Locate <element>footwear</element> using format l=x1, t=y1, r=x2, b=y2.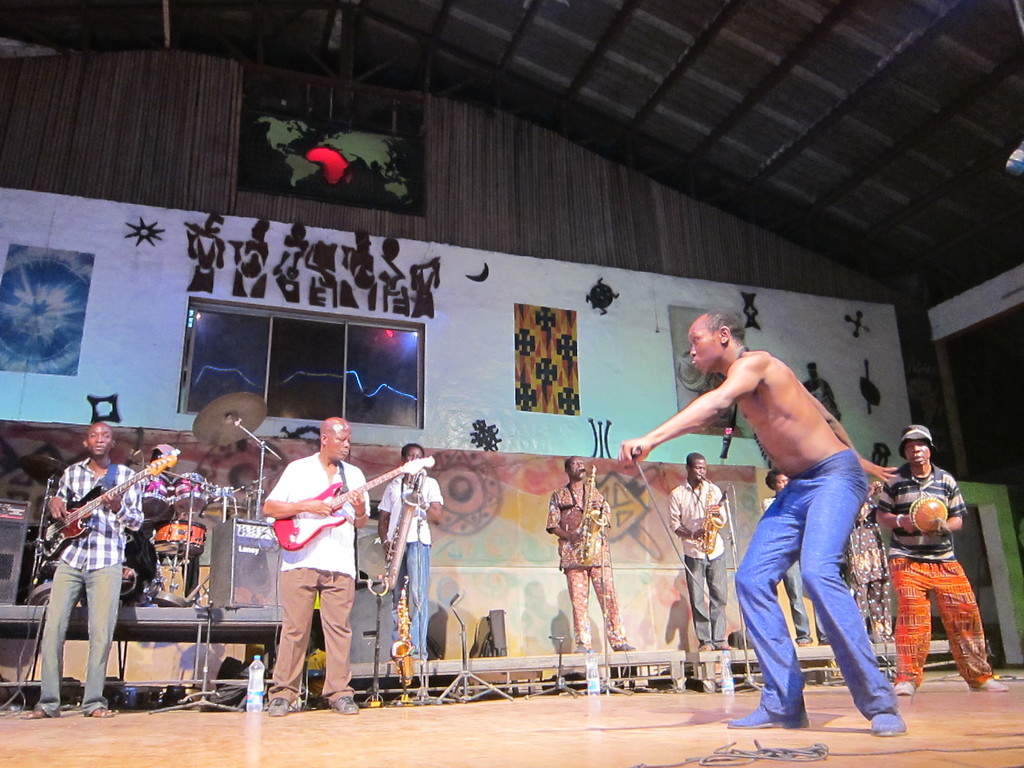
l=268, t=696, r=292, b=717.
